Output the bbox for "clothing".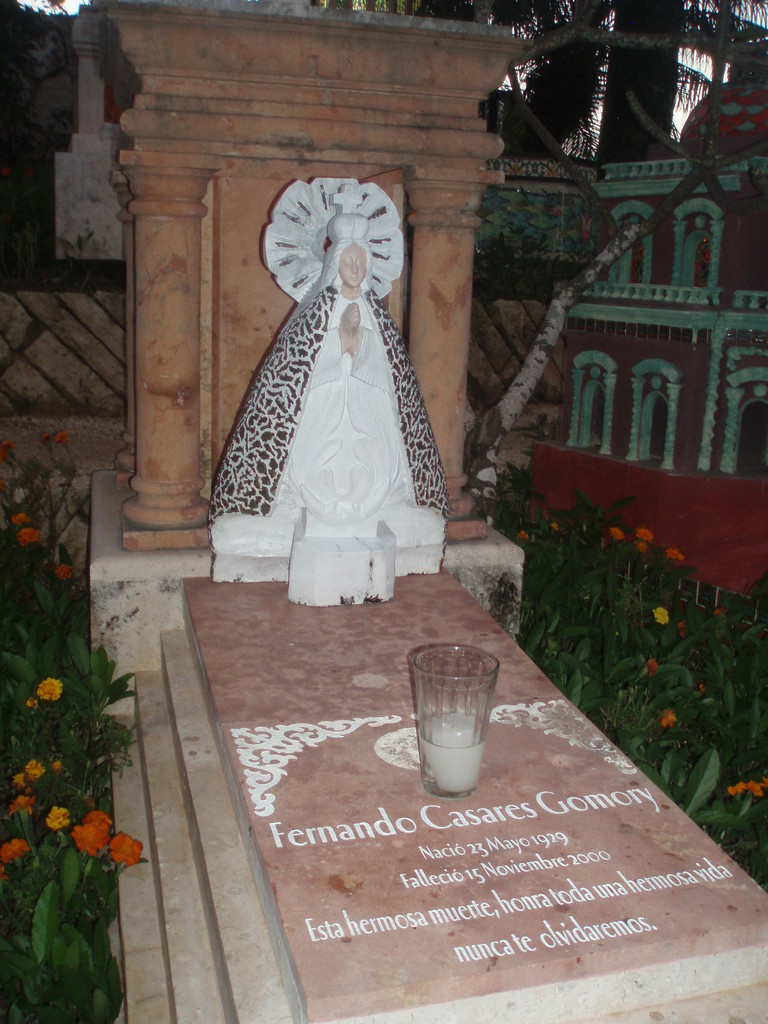
crop(204, 275, 451, 550).
